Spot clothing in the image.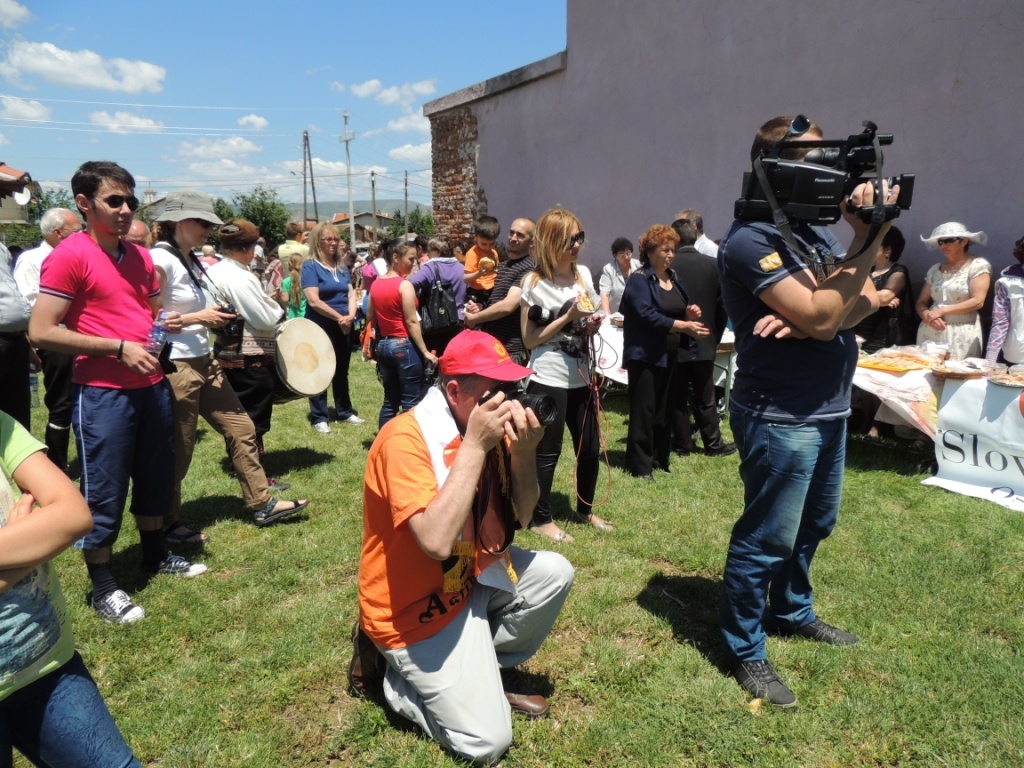
clothing found at [x1=663, y1=249, x2=732, y2=456].
